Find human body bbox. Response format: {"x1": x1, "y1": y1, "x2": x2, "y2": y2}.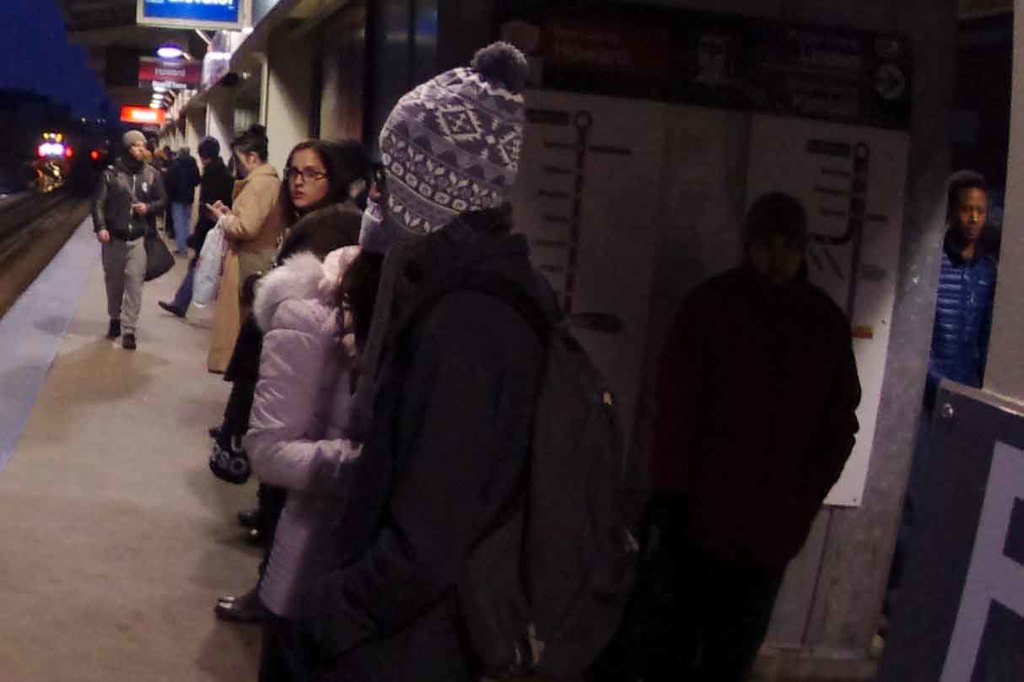
{"x1": 879, "y1": 172, "x2": 998, "y2": 658}.
